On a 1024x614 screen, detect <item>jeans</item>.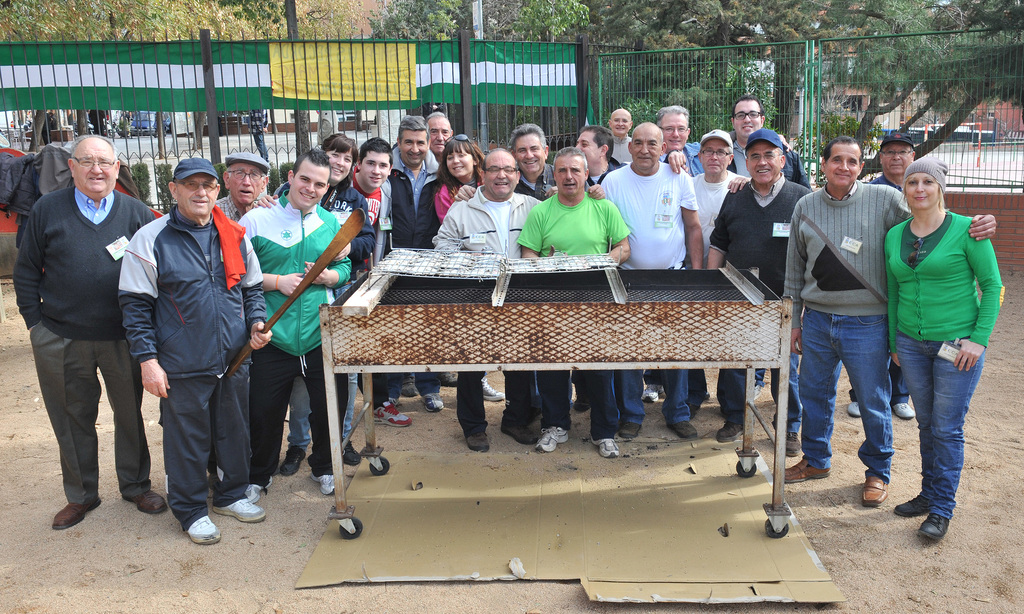
rect(904, 332, 990, 538).
